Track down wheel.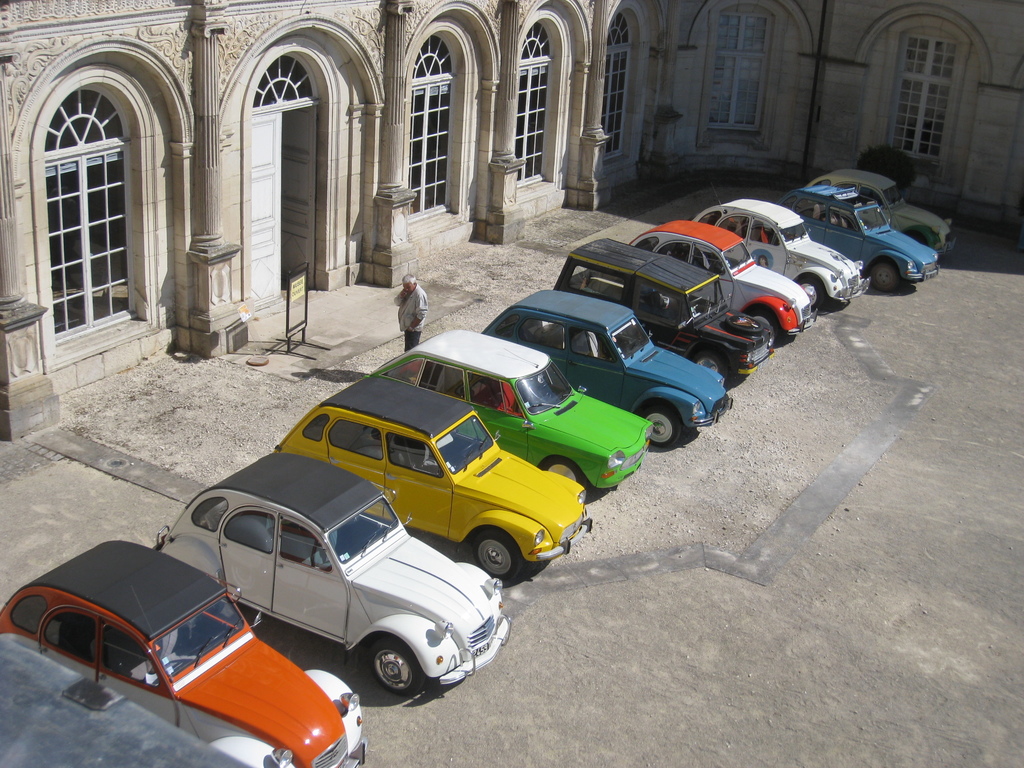
Tracked to x1=689 y1=349 x2=728 y2=378.
